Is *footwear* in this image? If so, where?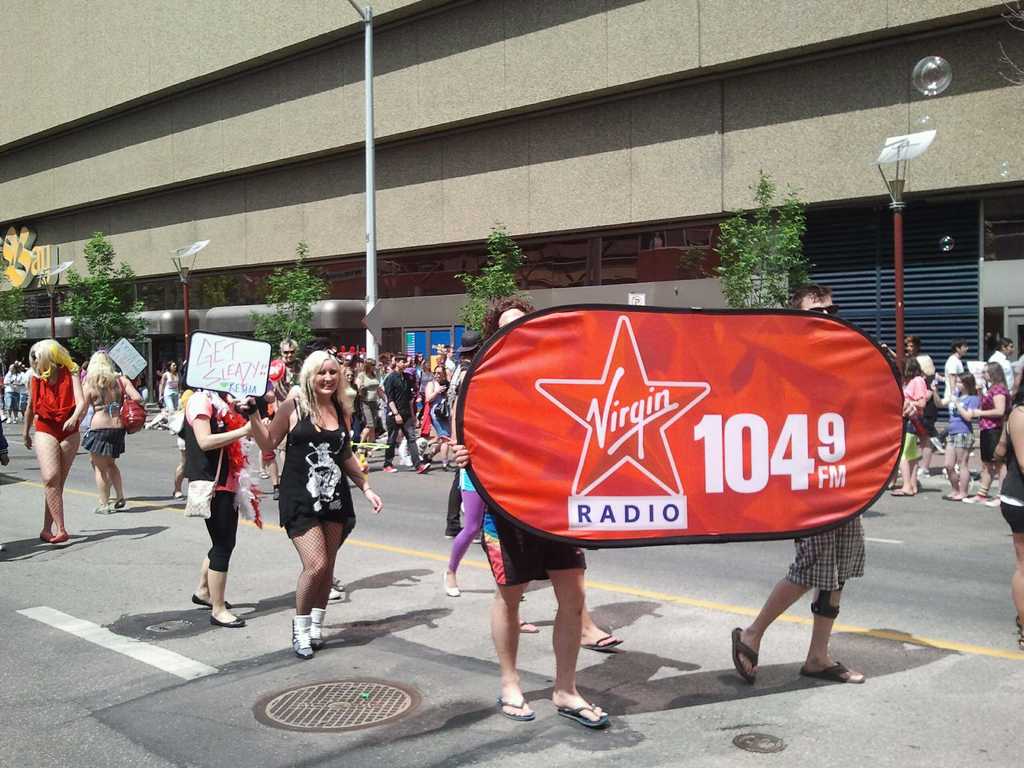
Yes, at x1=520 y1=618 x2=537 y2=636.
